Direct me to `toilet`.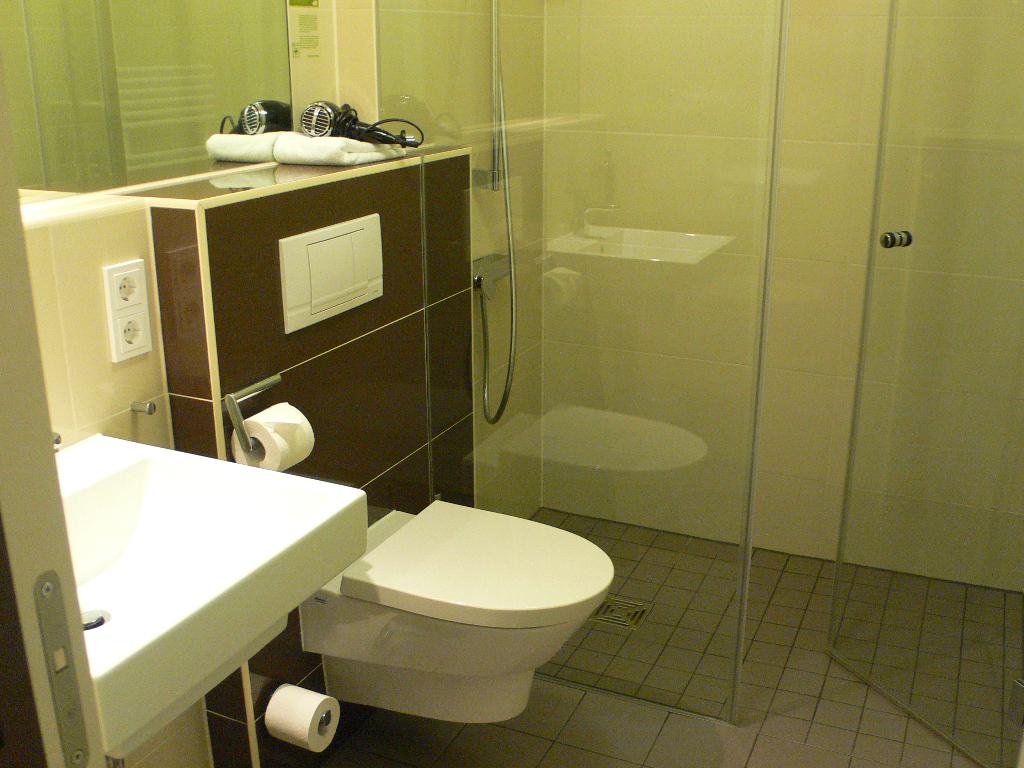
Direction: {"left": 294, "top": 497, "right": 614, "bottom": 723}.
